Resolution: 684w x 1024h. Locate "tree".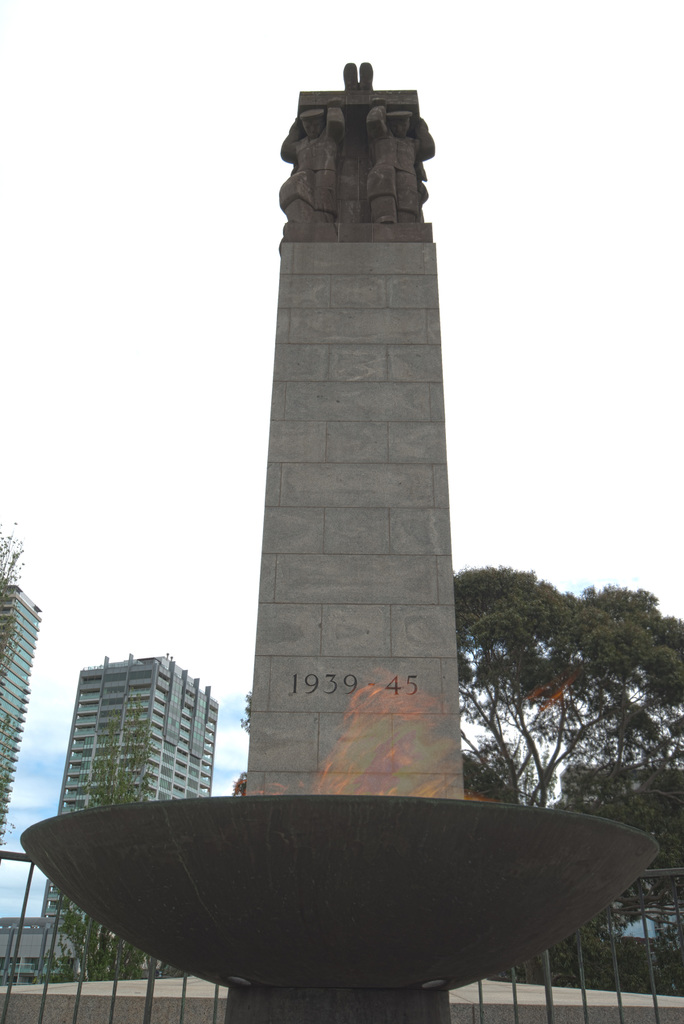
left=0, top=524, right=16, bottom=808.
